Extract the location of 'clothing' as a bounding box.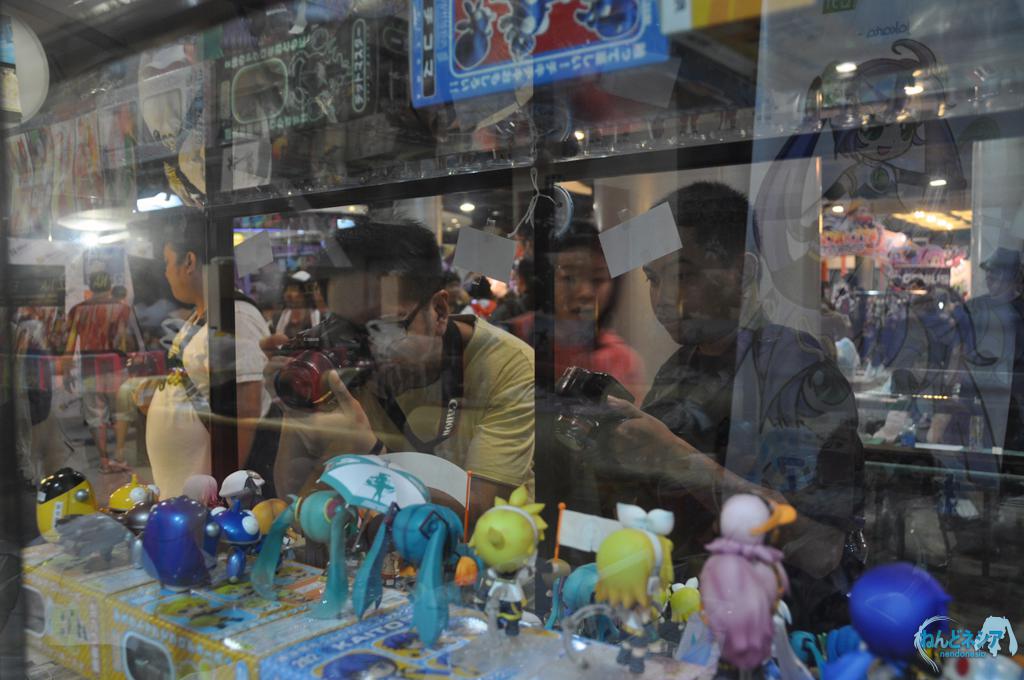
[564, 318, 851, 632].
